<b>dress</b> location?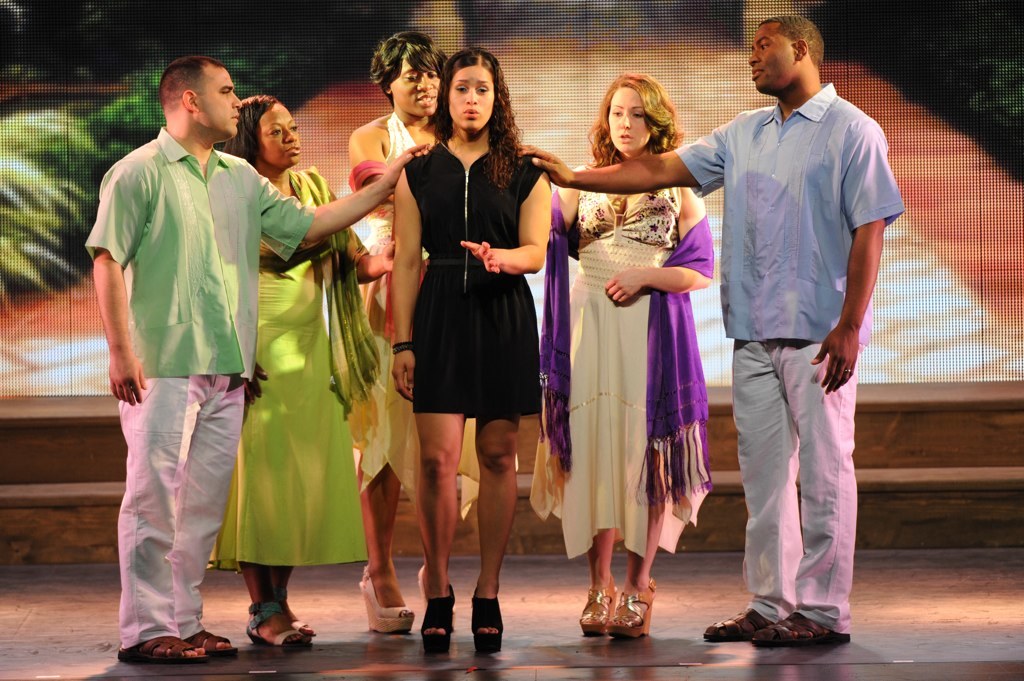
412 146 544 420
